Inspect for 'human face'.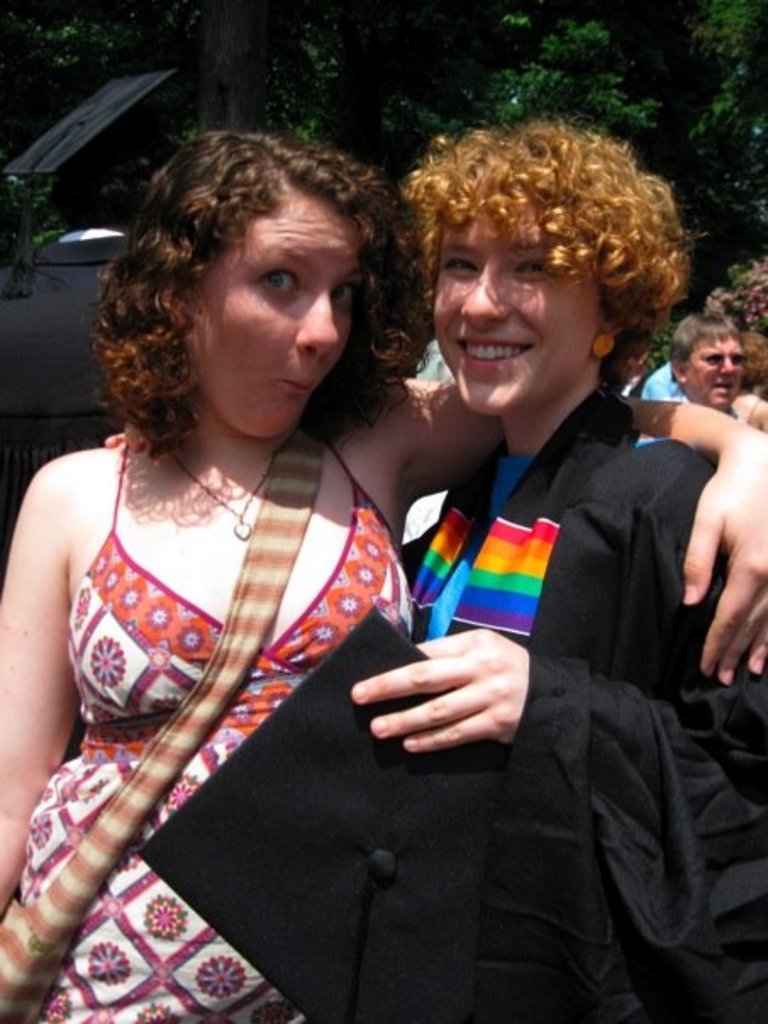
Inspection: BBox(680, 329, 748, 414).
